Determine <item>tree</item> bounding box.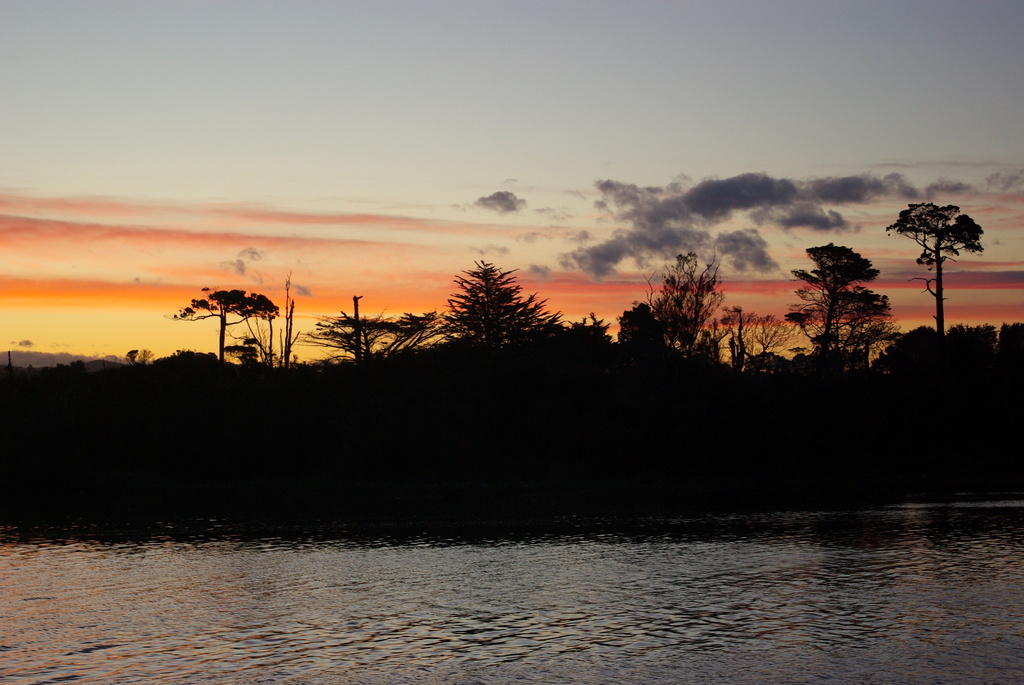
Determined: x1=441 y1=244 x2=541 y2=350.
